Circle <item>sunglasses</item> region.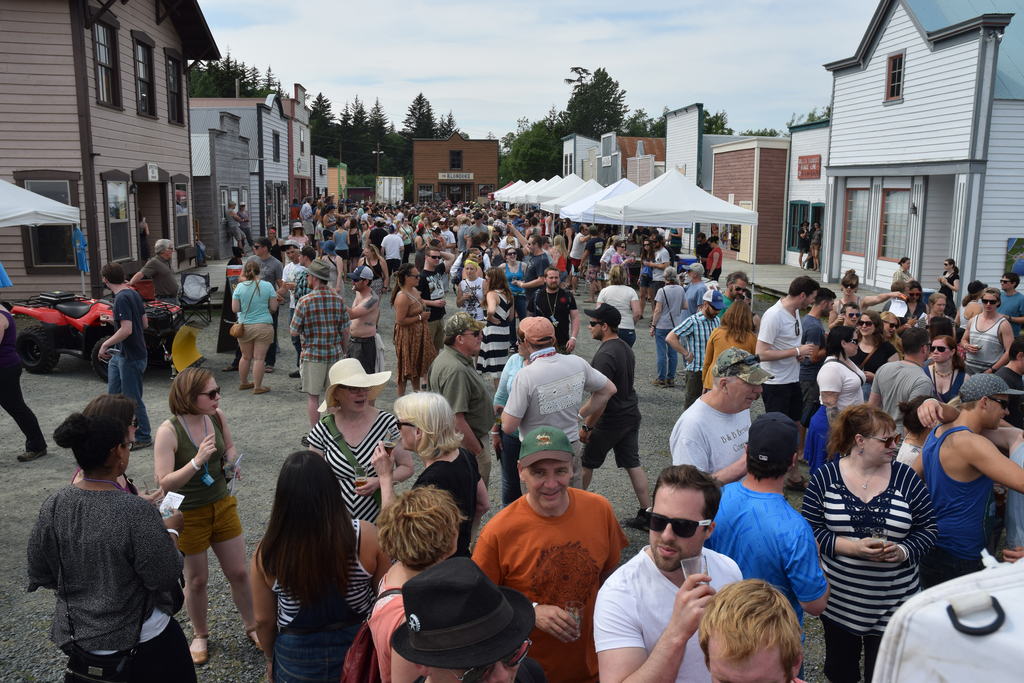
Region: (x1=591, y1=320, x2=599, y2=325).
